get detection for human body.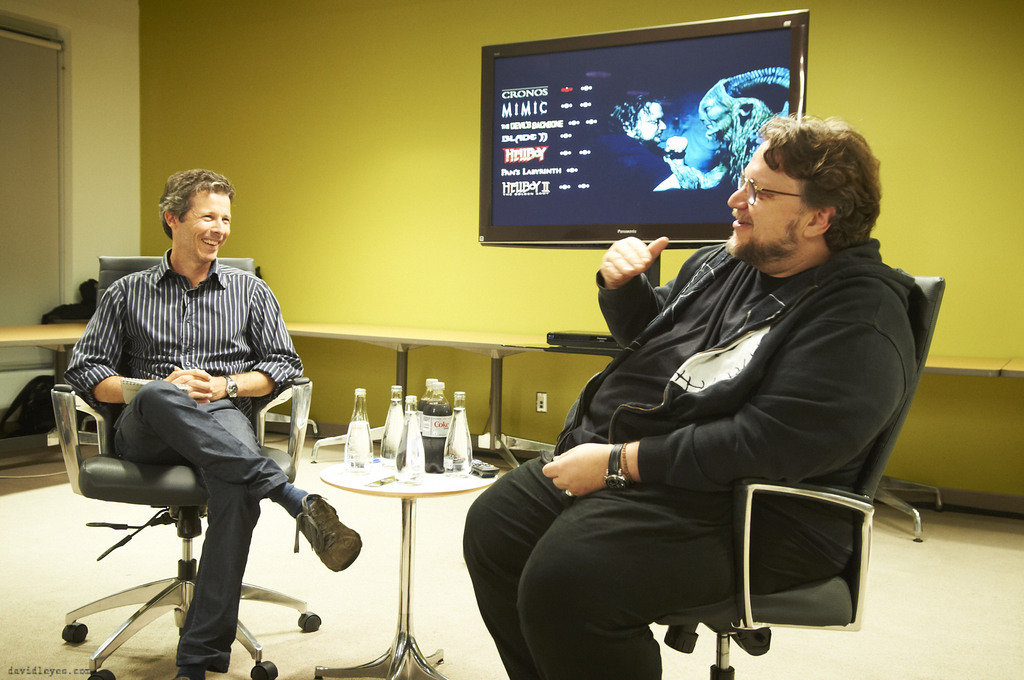
Detection: (left=68, top=249, right=360, bottom=679).
